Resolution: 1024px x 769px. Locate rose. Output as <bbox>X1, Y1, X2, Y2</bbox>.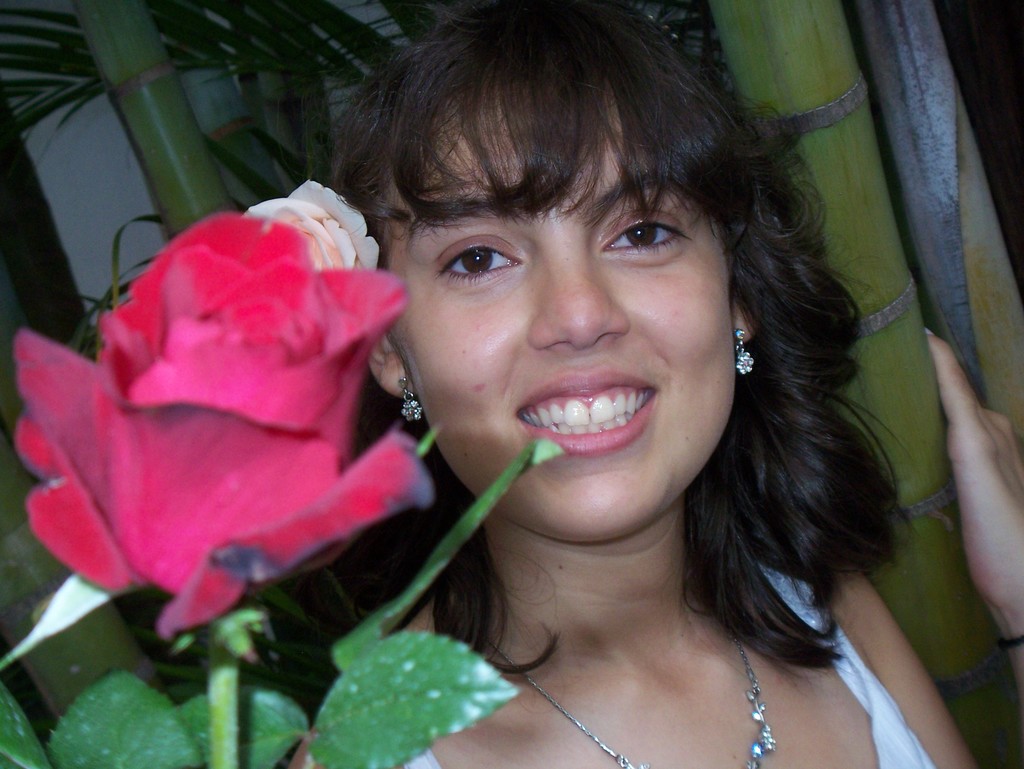
<bbox>16, 213, 438, 641</bbox>.
